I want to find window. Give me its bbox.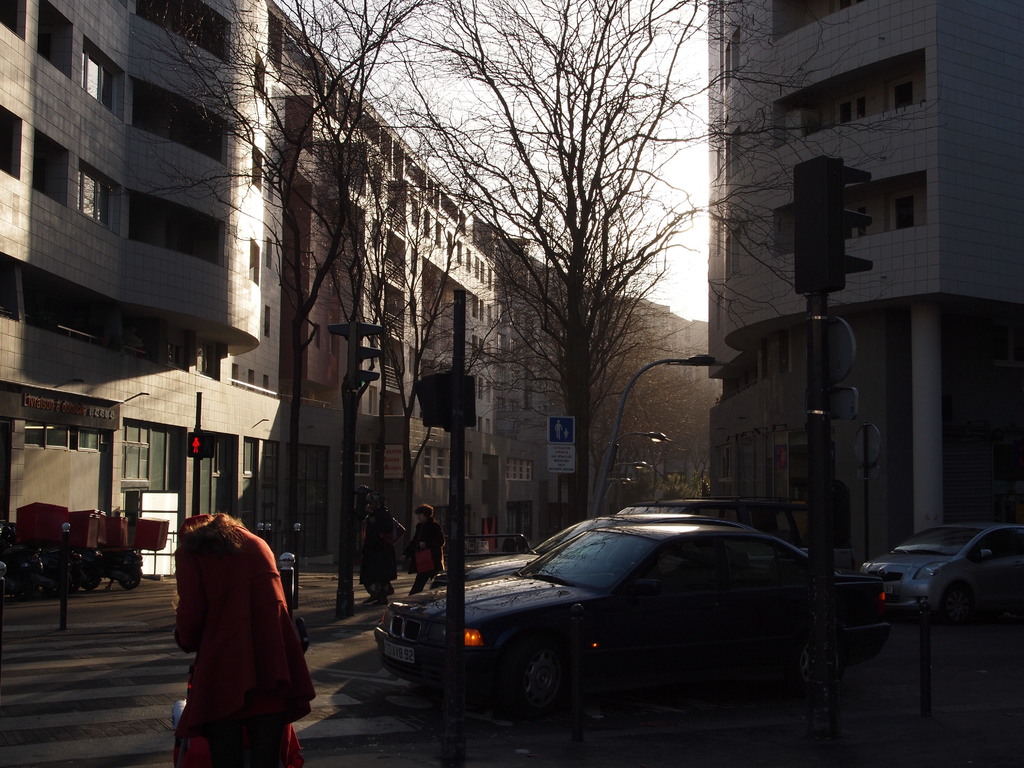
bbox(152, 419, 189, 490).
